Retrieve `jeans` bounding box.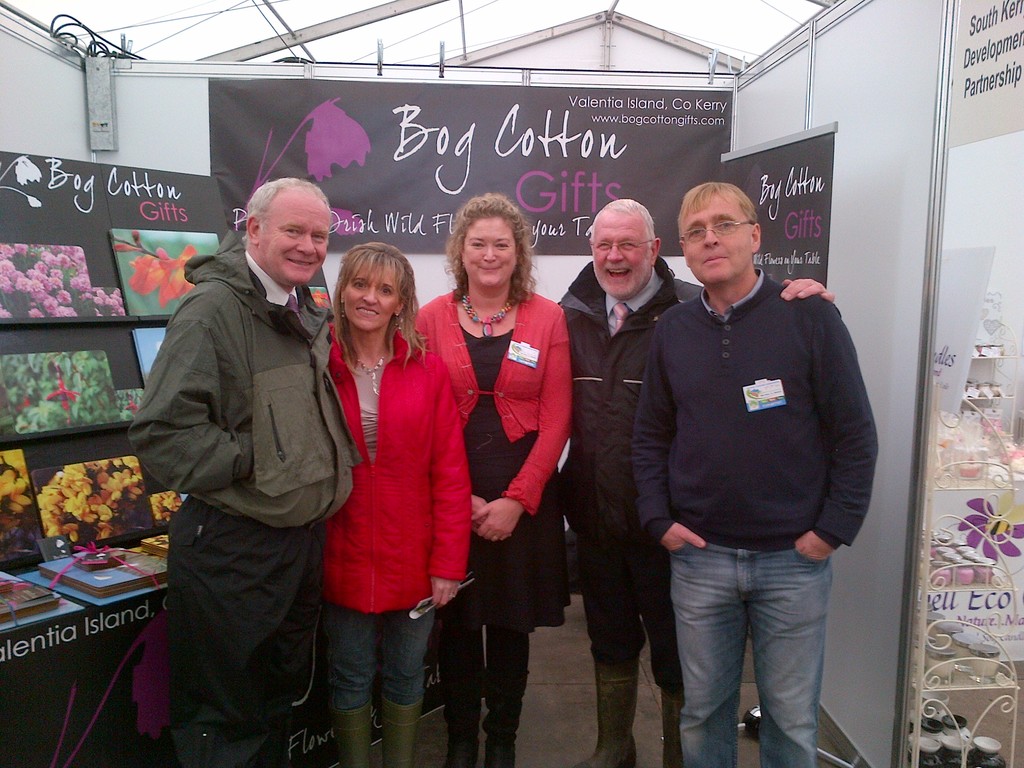
Bounding box: rect(669, 547, 834, 767).
